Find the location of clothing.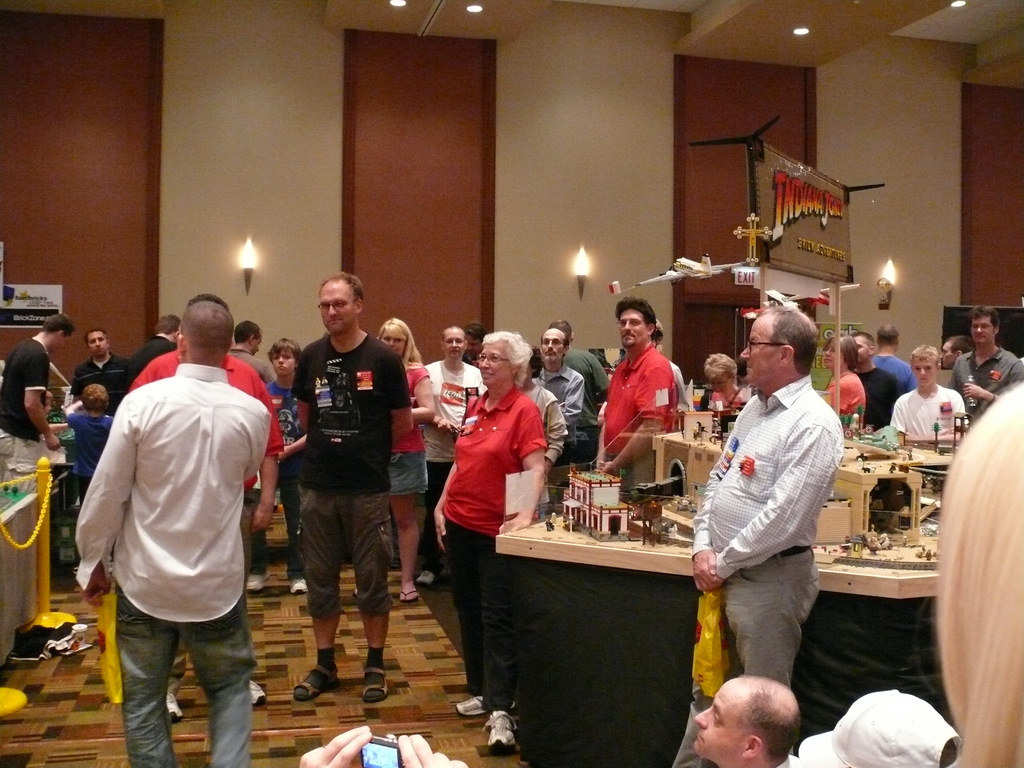
Location: <bbox>295, 477, 398, 627</bbox>.
